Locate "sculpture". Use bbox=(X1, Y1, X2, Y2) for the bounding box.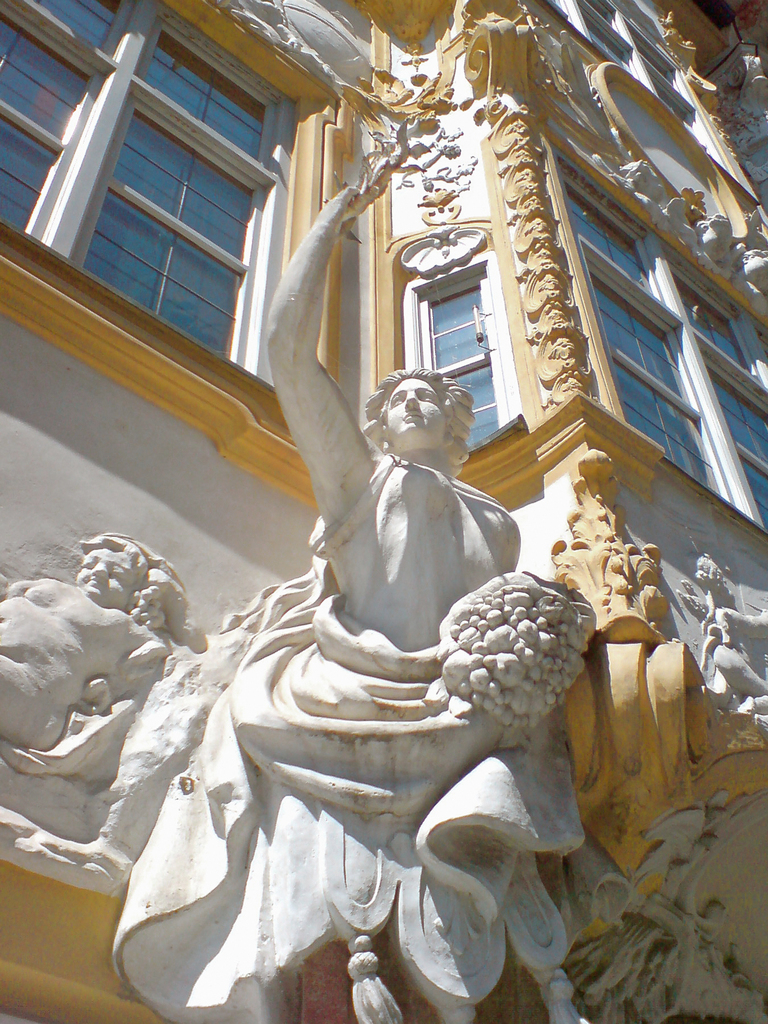
bbox=(589, 157, 767, 337).
